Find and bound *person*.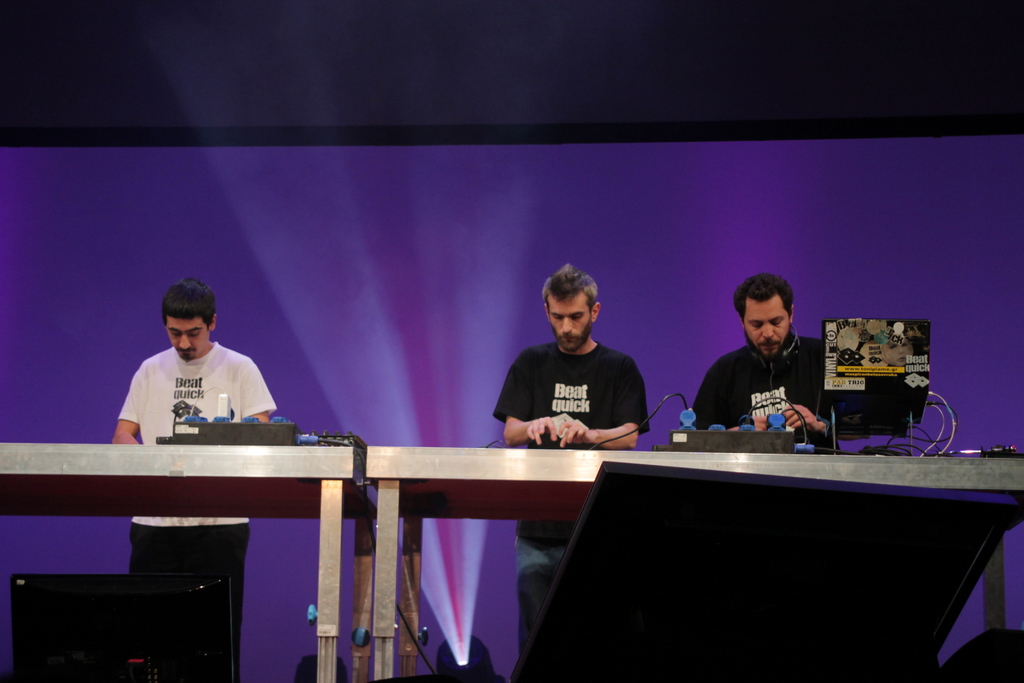
Bound: crop(685, 259, 859, 458).
